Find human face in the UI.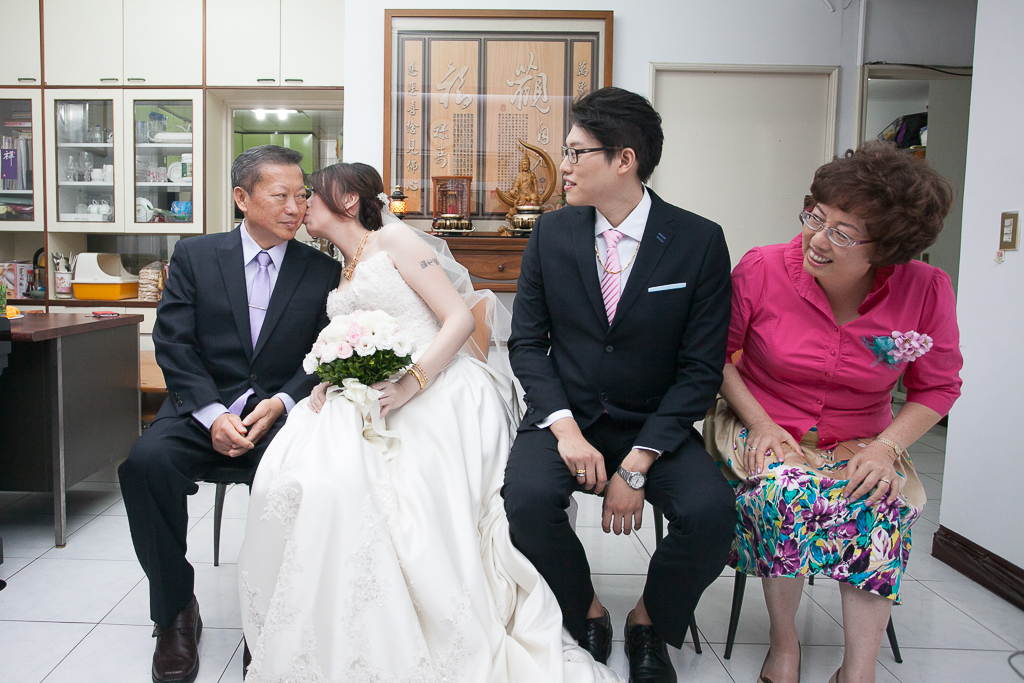
UI element at crop(797, 198, 875, 276).
